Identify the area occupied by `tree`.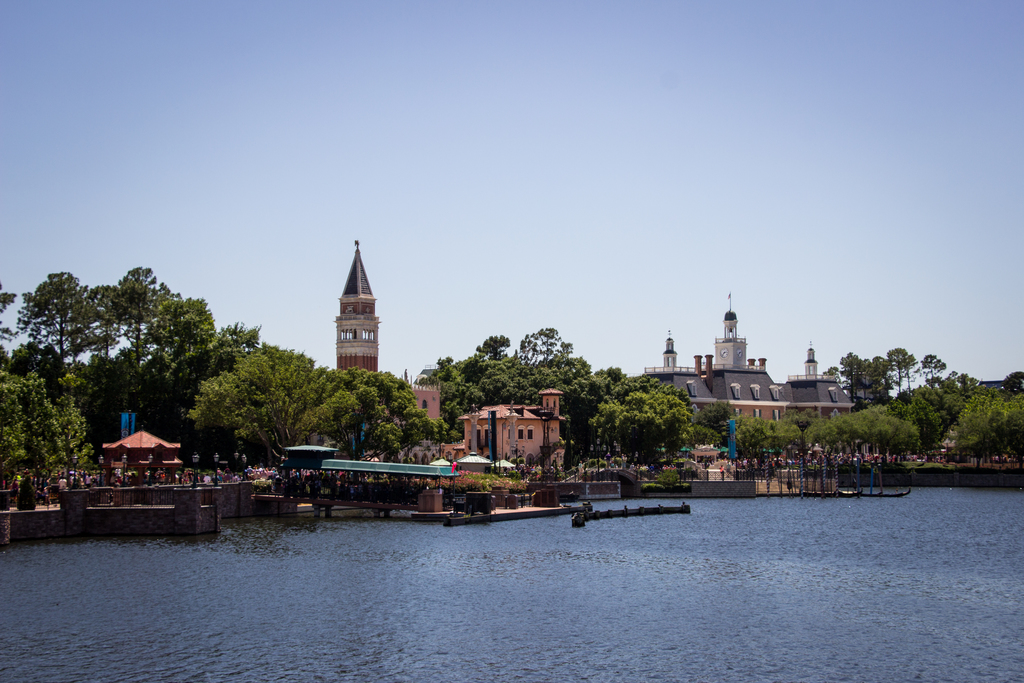
Area: bbox=[939, 372, 991, 400].
